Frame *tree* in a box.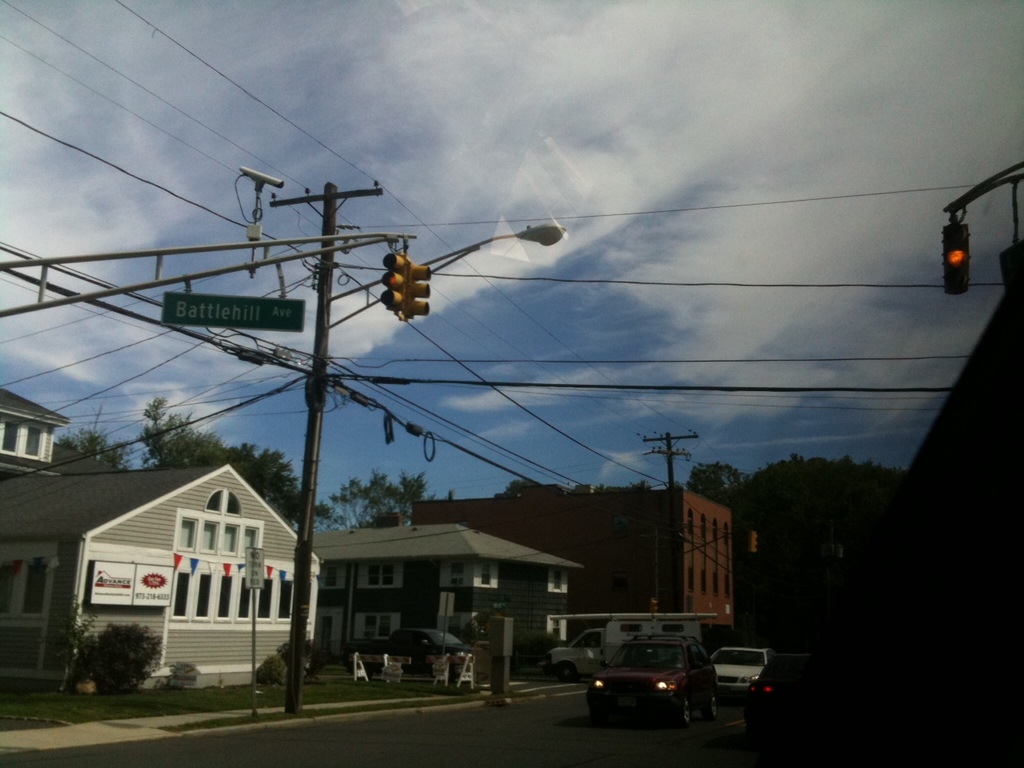
{"x1": 81, "y1": 422, "x2": 138, "y2": 466}.
